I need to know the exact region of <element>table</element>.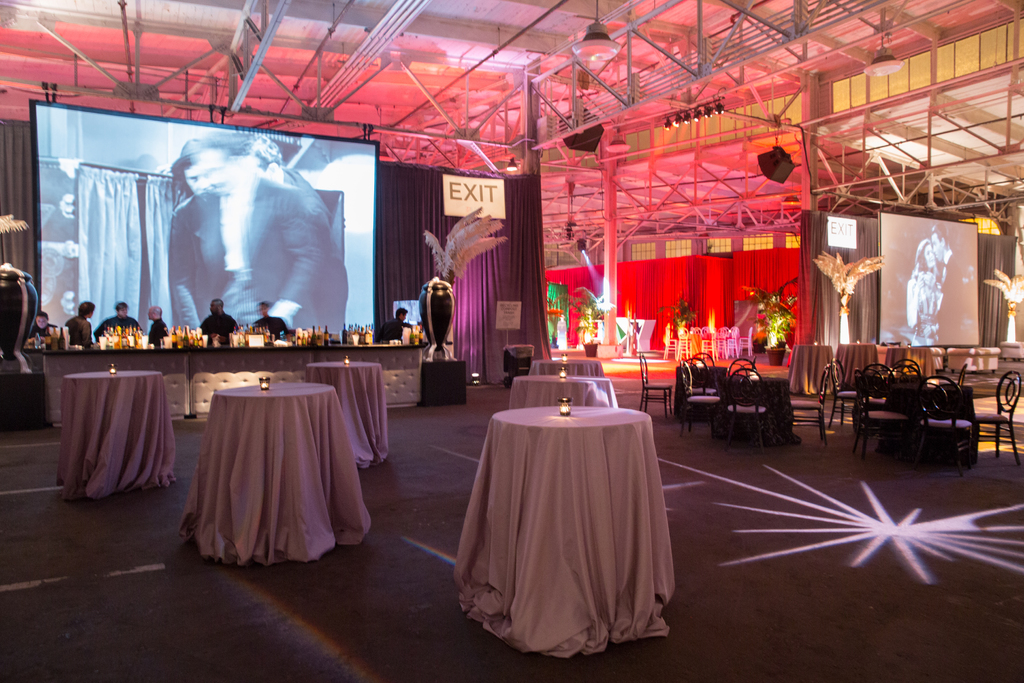
Region: [x1=791, y1=338, x2=840, y2=399].
